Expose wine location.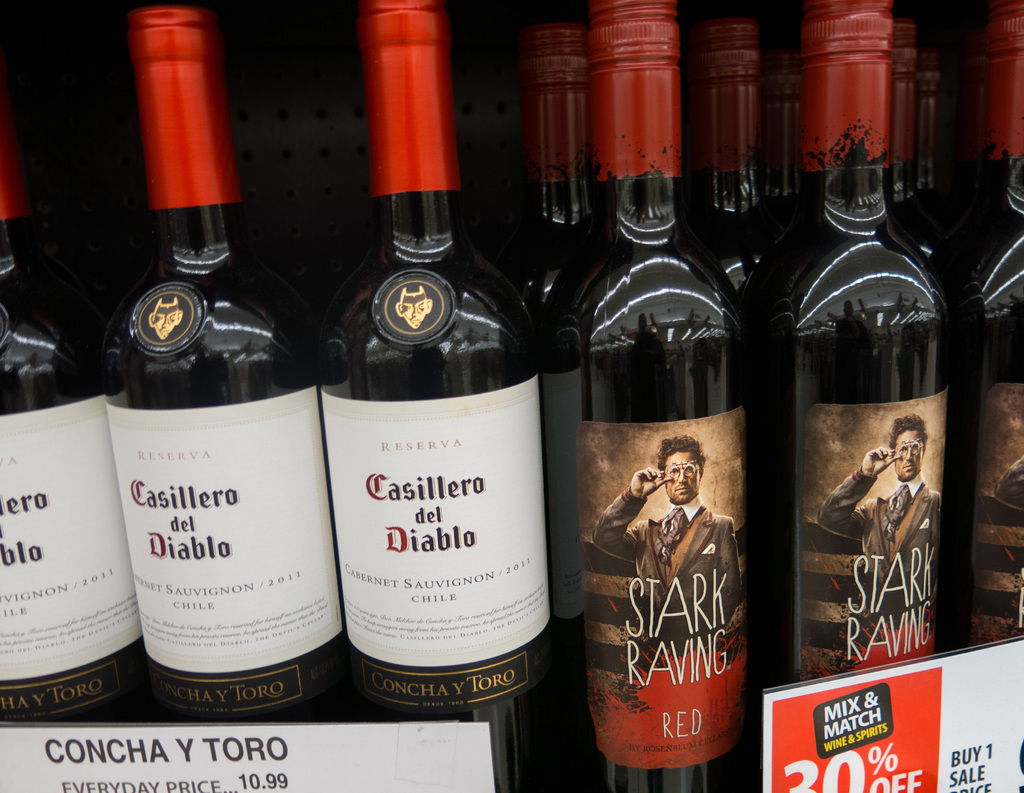
Exposed at {"x1": 919, "y1": 33, "x2": 947, "y2": 271}.
